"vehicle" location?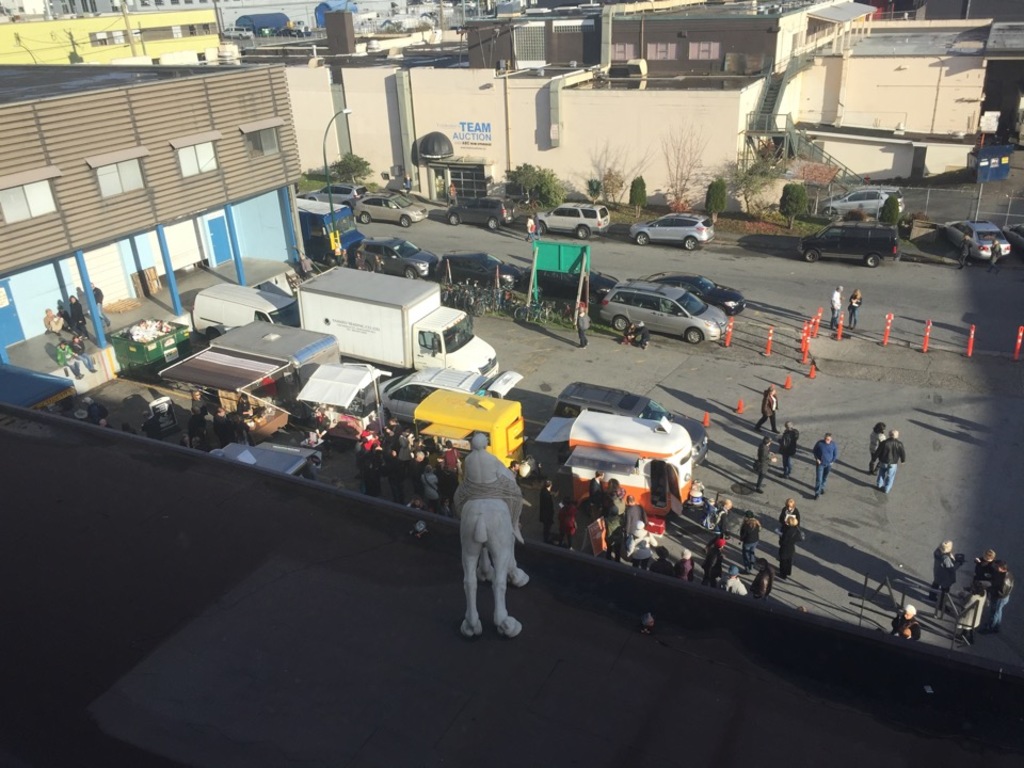
select_region(305, 179, 369, 205)
